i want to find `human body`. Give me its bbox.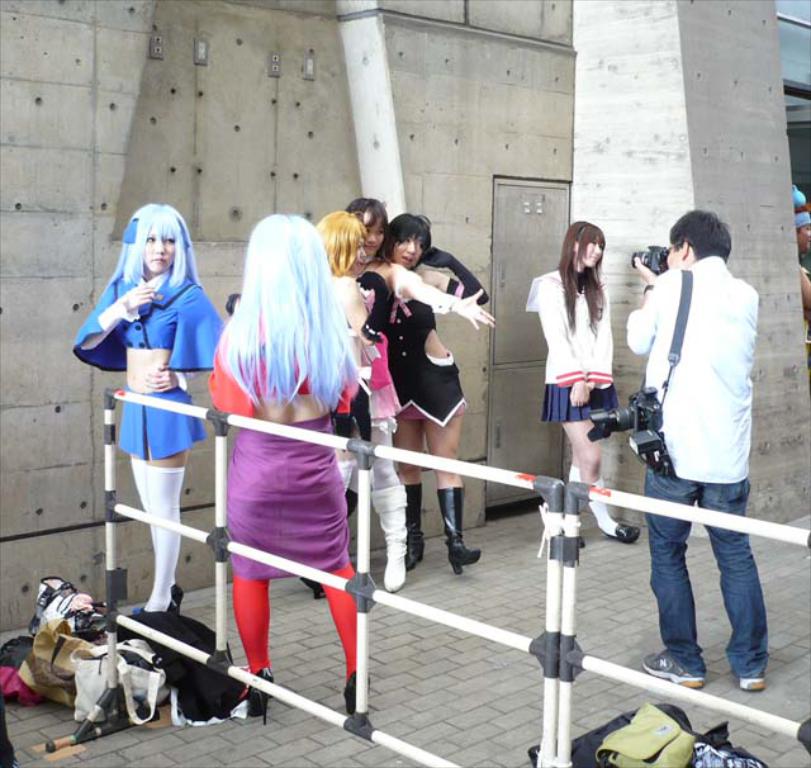
380/218/479/569.
